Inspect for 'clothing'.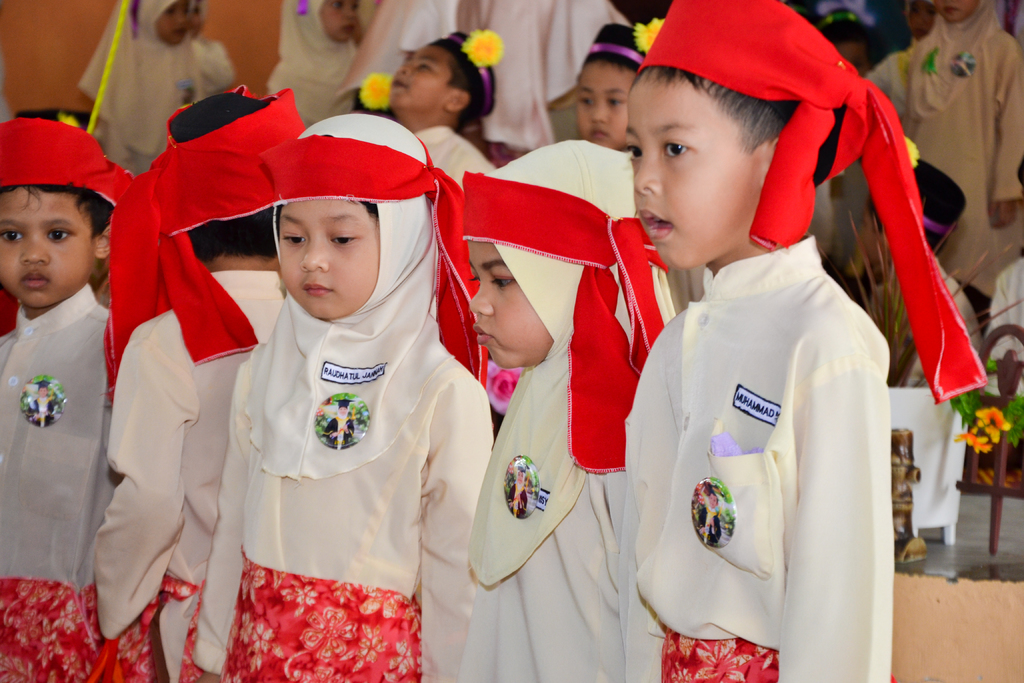
Inspection: [394,0,602,159].
